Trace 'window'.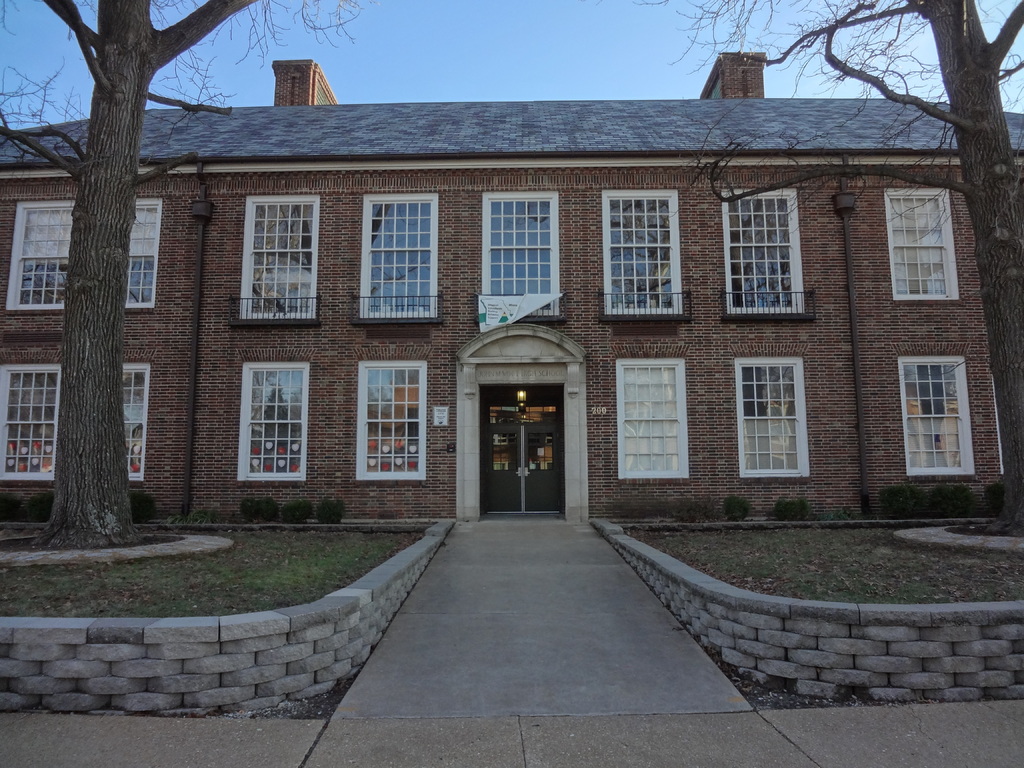
Traced to 476:191:563:322.
